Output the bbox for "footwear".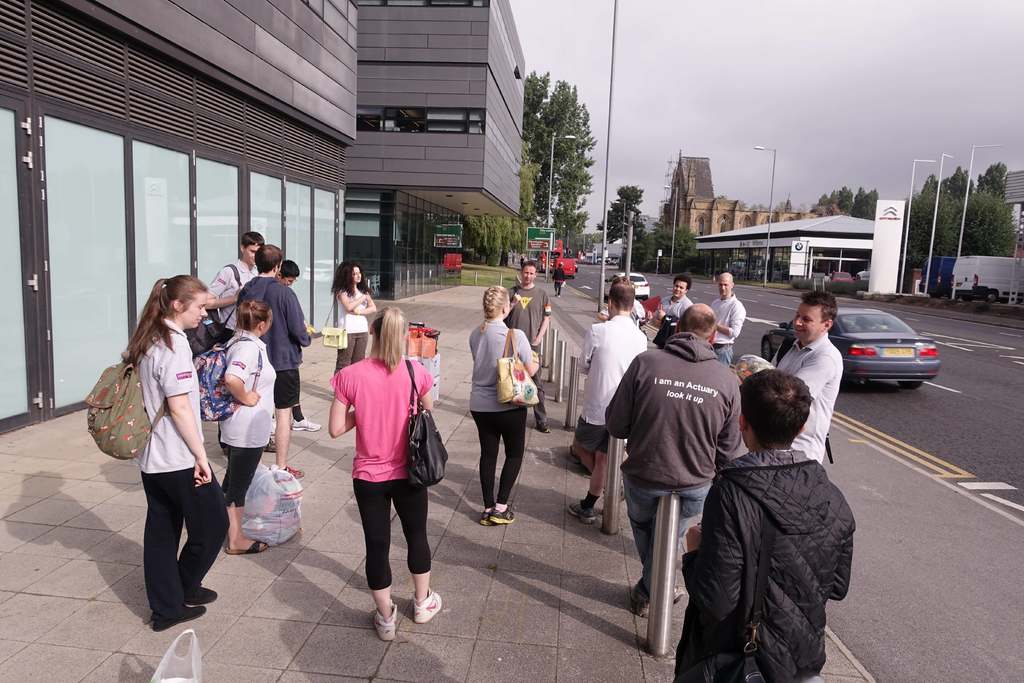
<region>225, 538, 266, 555</region>.
